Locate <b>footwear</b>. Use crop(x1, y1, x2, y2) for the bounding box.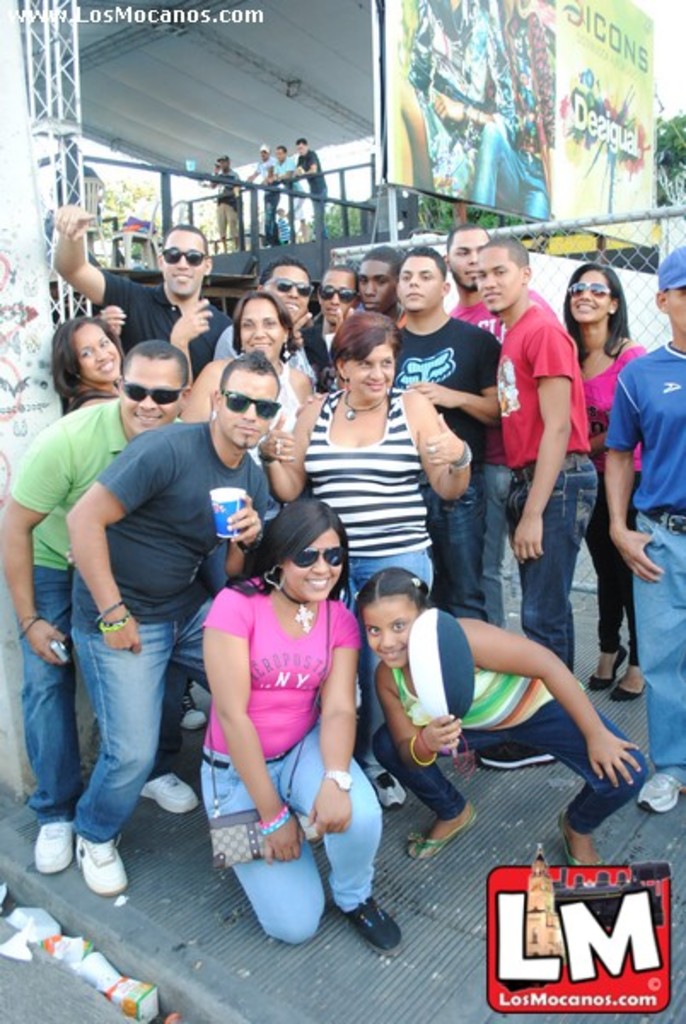
crop(350, 882, 394, 956).
